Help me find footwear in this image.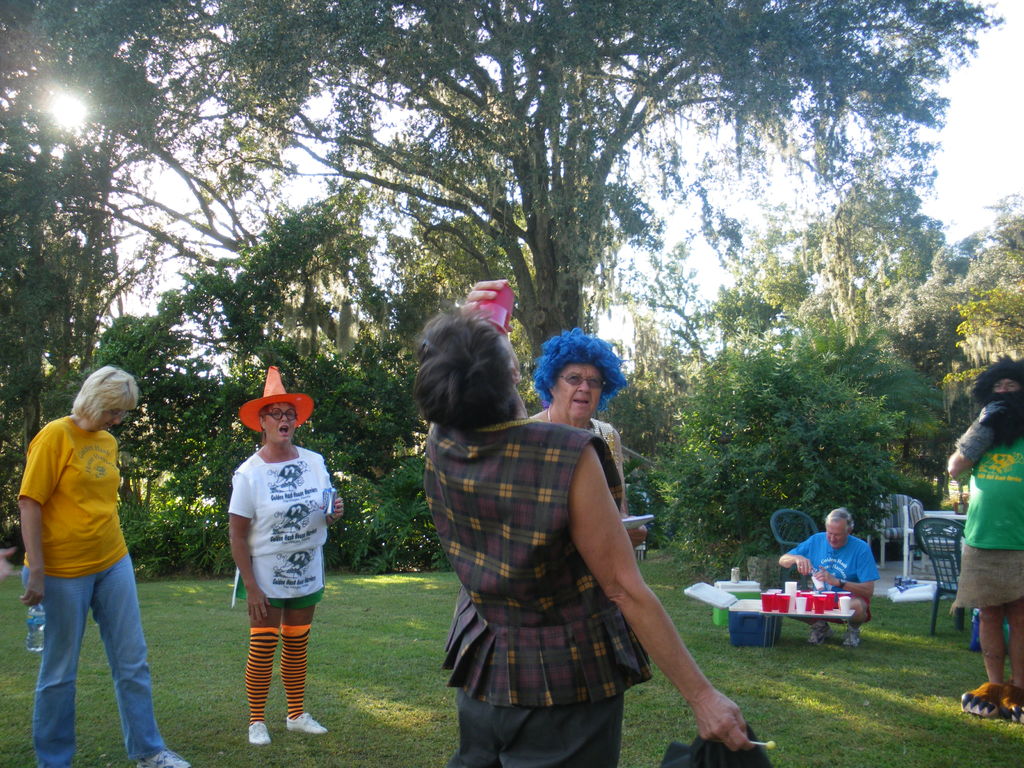
Found it: Rect(131, 746, 187, 767).
